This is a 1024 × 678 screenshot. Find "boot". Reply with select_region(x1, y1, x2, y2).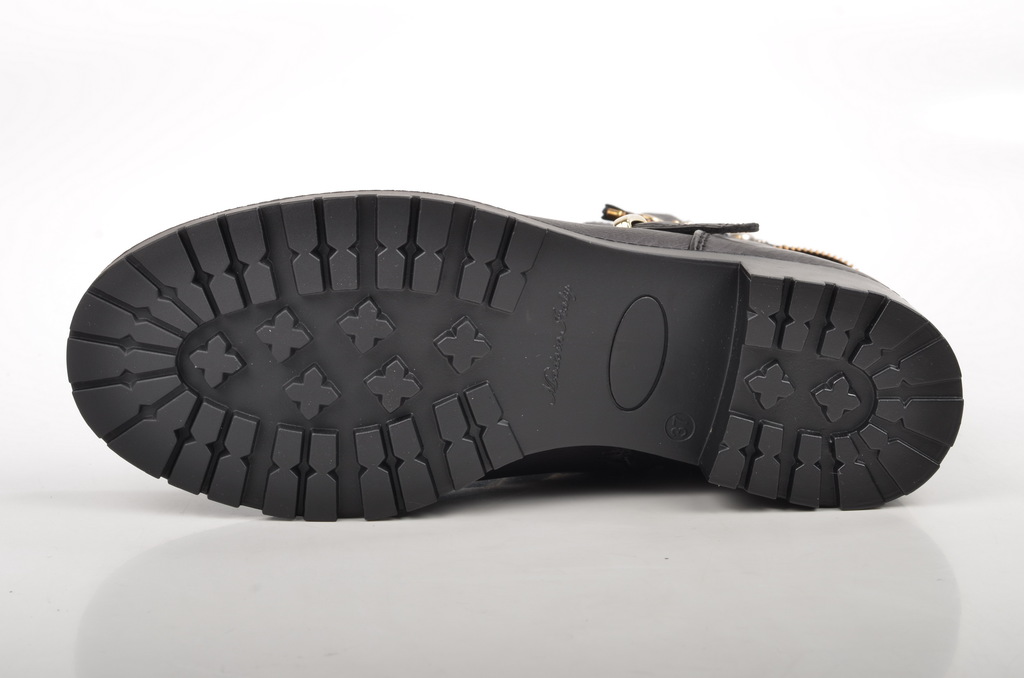
select_region(127, 191, 890, 524).
